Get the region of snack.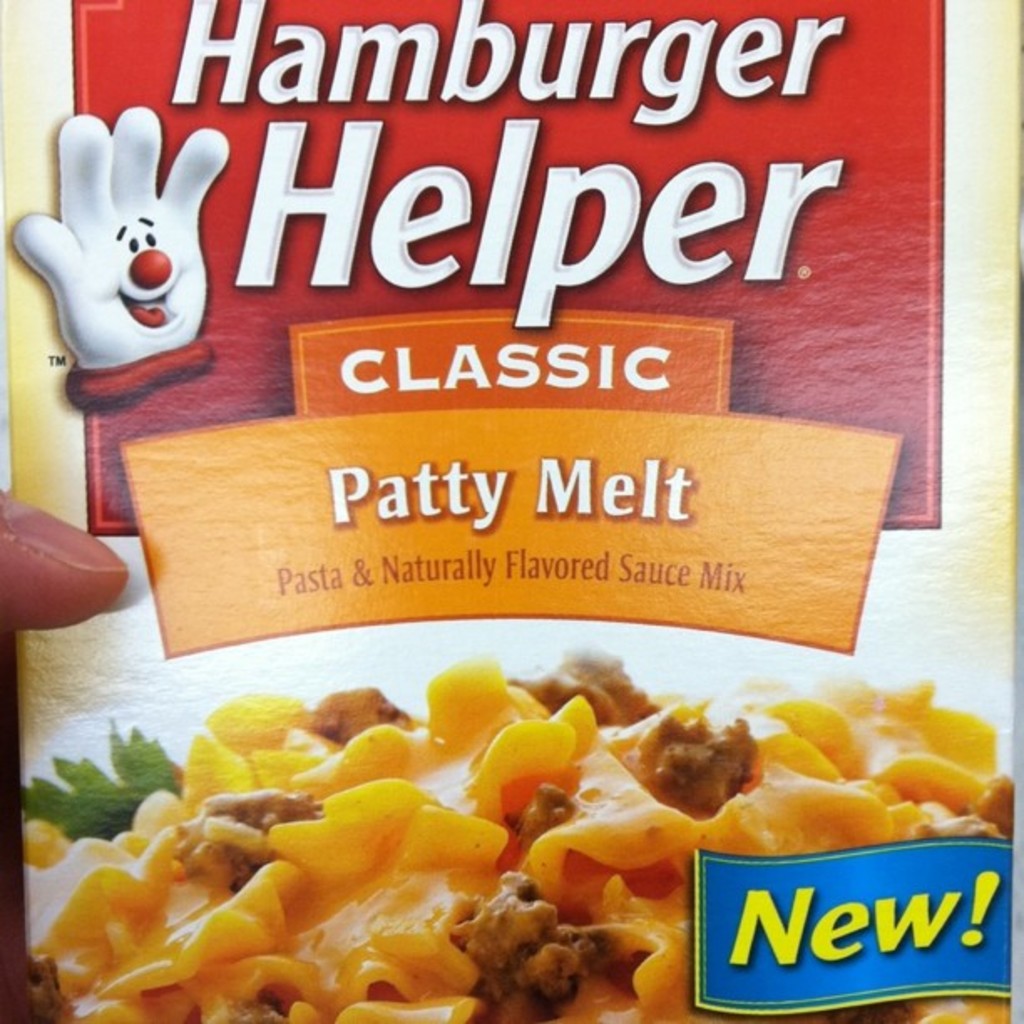
bbox=(0, 169, 935, 969).
